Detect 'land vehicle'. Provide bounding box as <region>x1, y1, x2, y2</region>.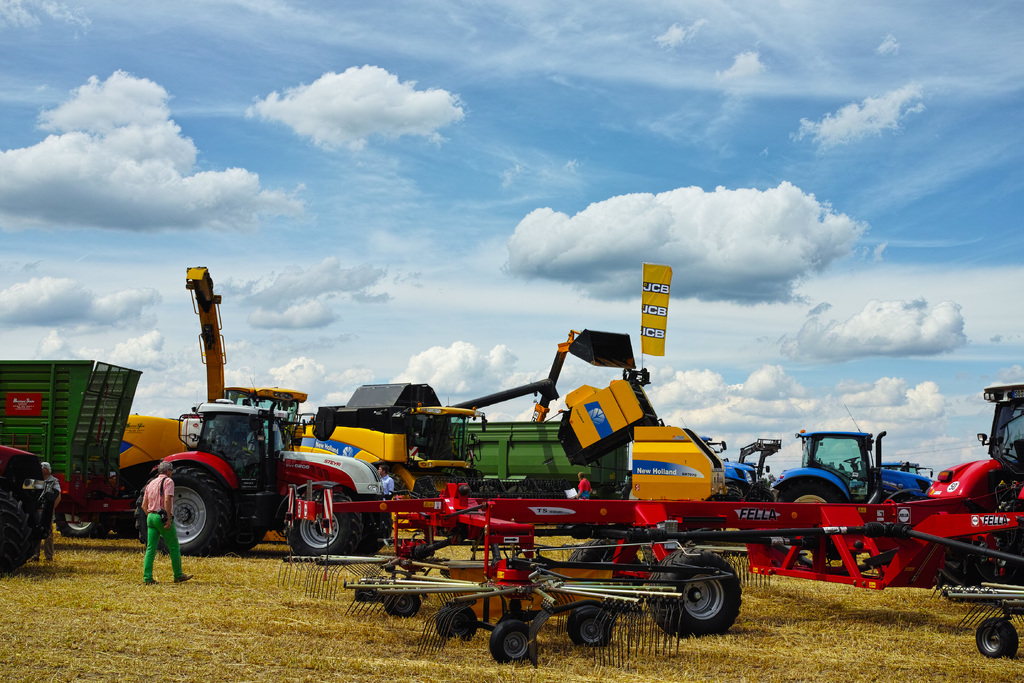
<region>53, 413, 182, 542</region>.
